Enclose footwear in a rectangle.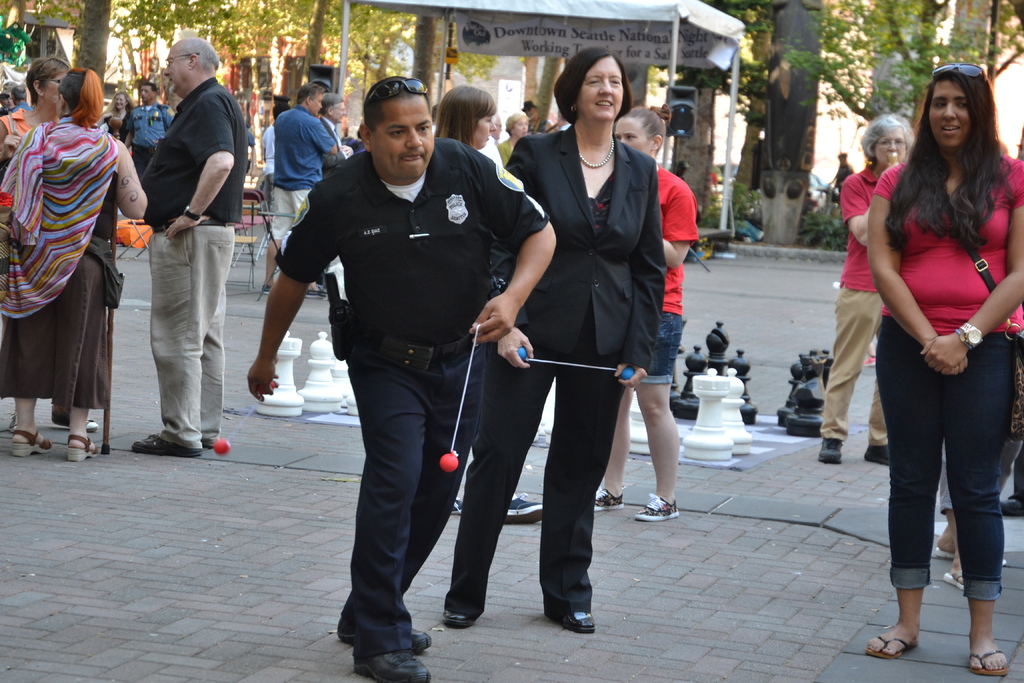
[x1=635, y1=490, x2=685, y2=523].
